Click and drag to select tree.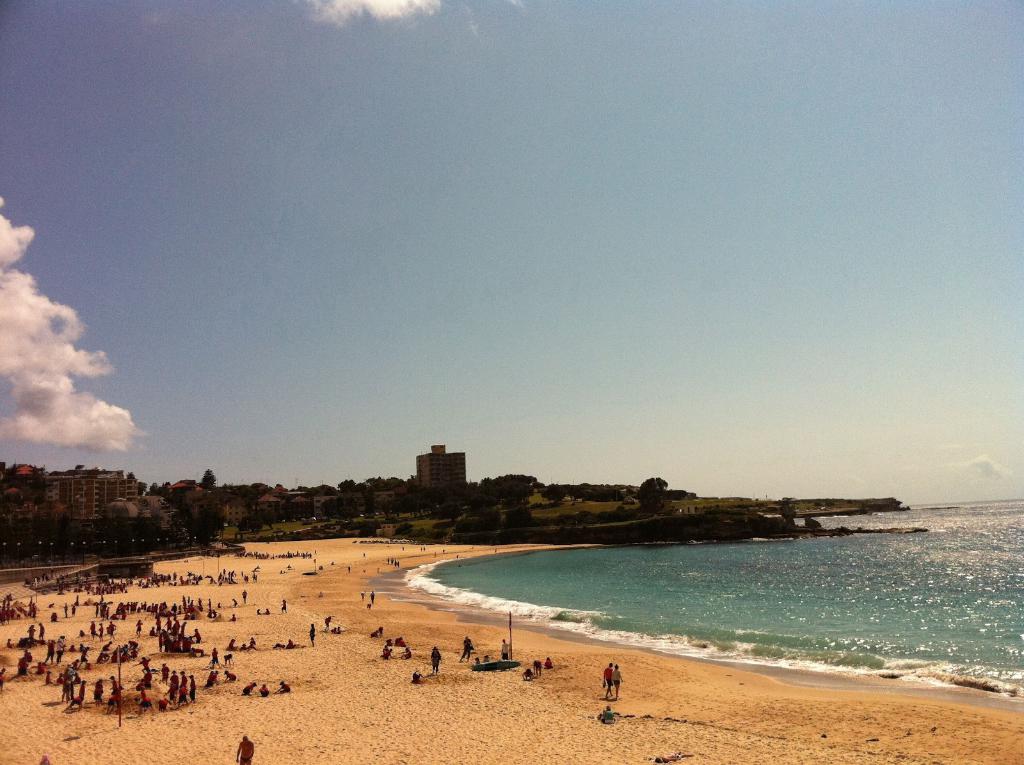
Selection: (left=627, top=471, right=671, bottom=508).
